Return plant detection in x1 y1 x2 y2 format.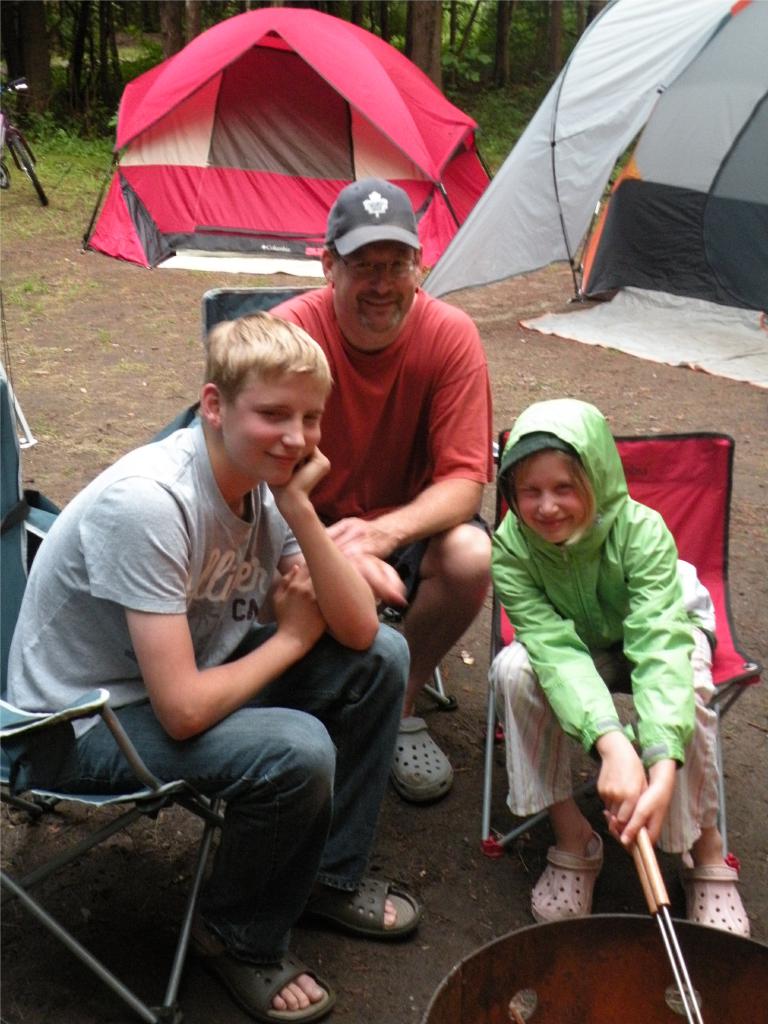
8 273 53 310.
